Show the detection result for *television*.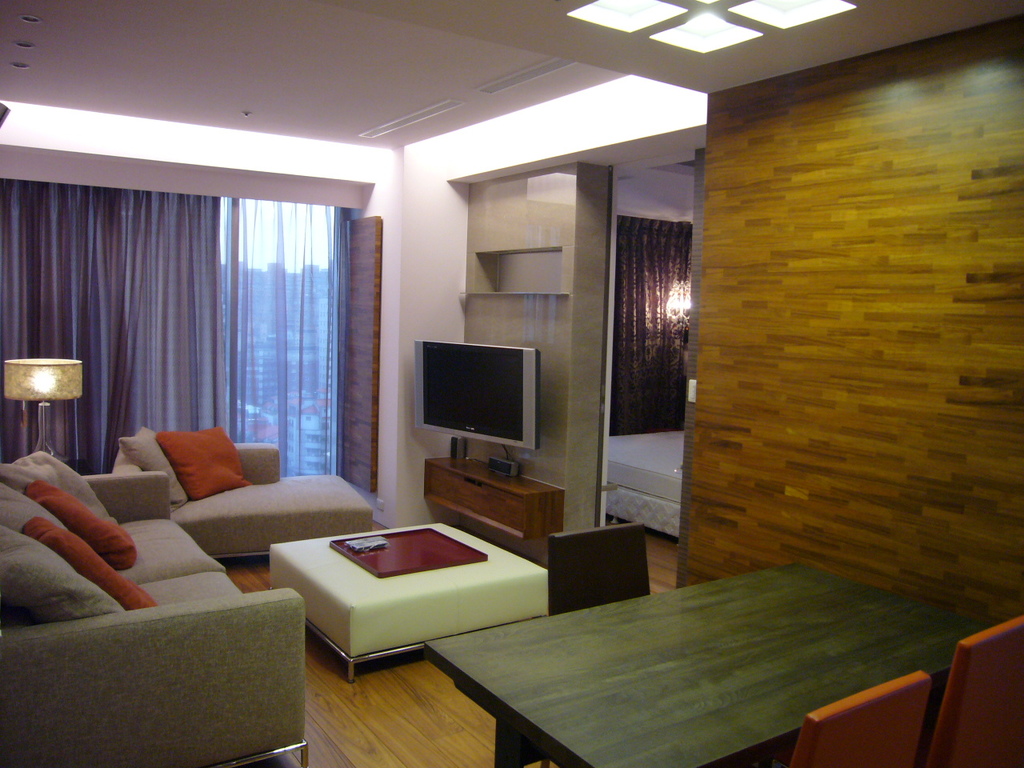
{"x1": 415, "y1": 341, "x2": 541, "y2": 449}.
